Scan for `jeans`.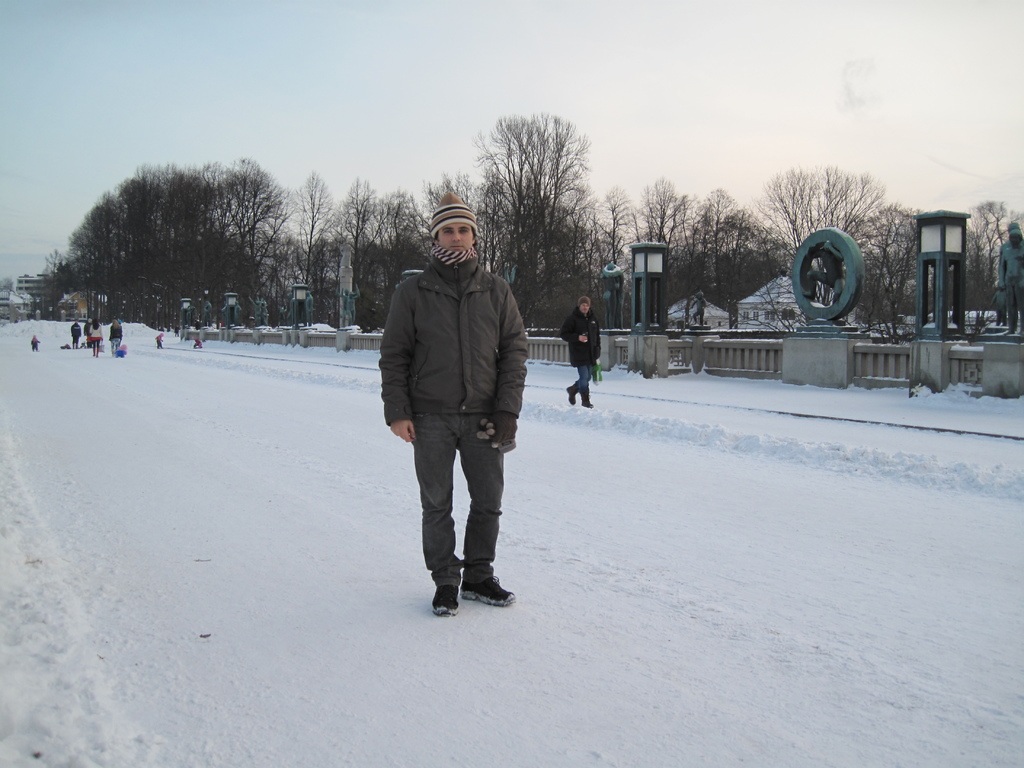
Scan result: select_region(410, 413, 505, 590).
